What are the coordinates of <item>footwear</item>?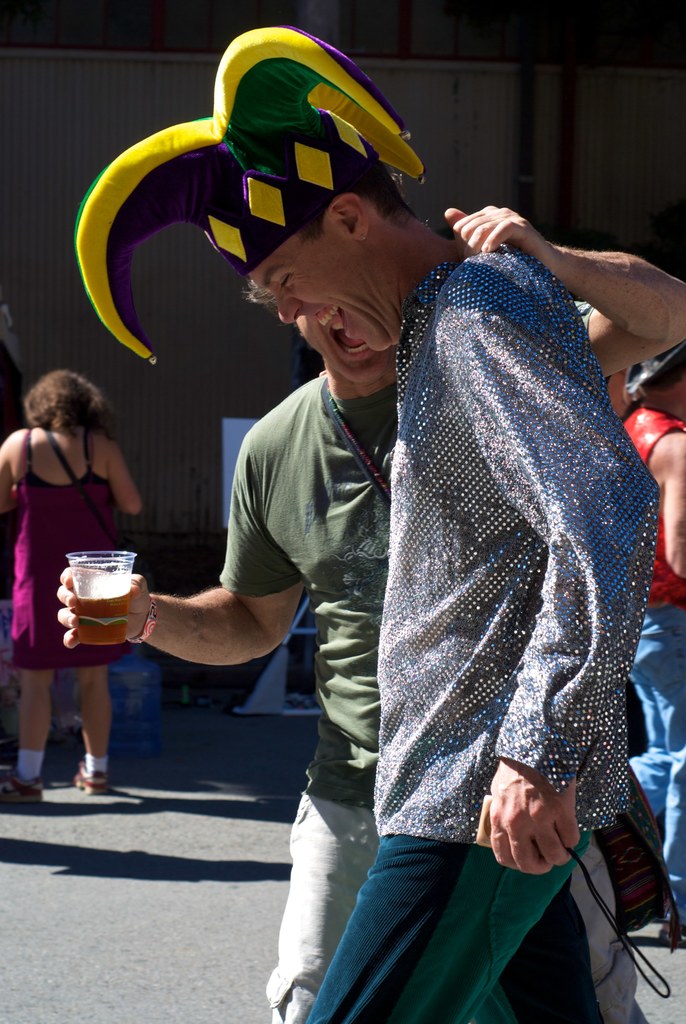
box(279, 692, 329, 720).
